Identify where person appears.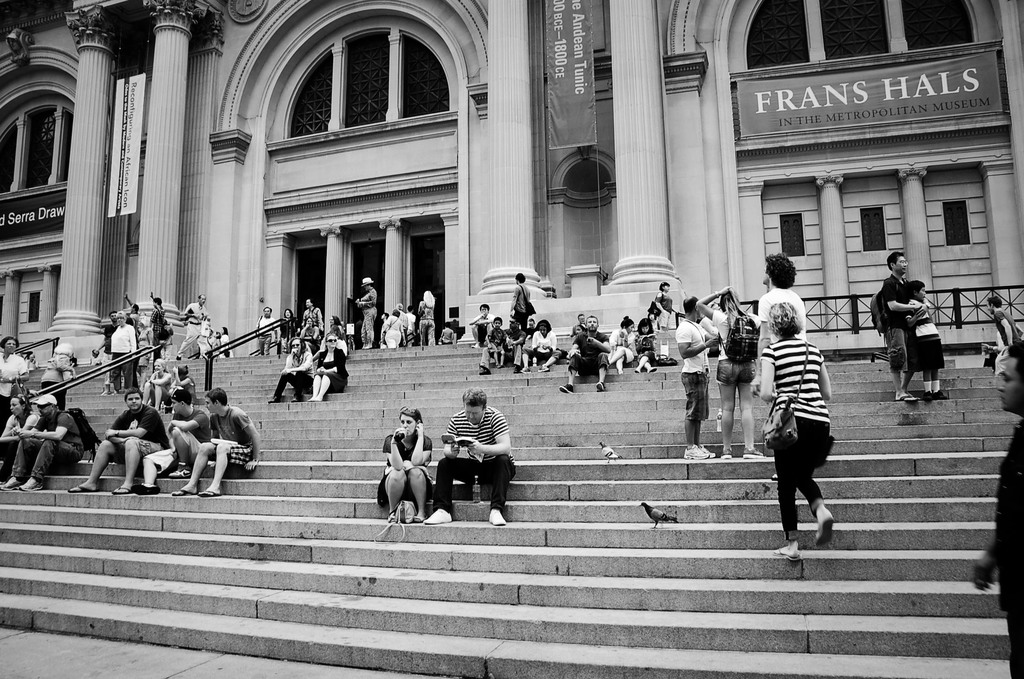
Appears at {"x1": 967, "y1": 340, "x2": 1023, "y2": 678}.
